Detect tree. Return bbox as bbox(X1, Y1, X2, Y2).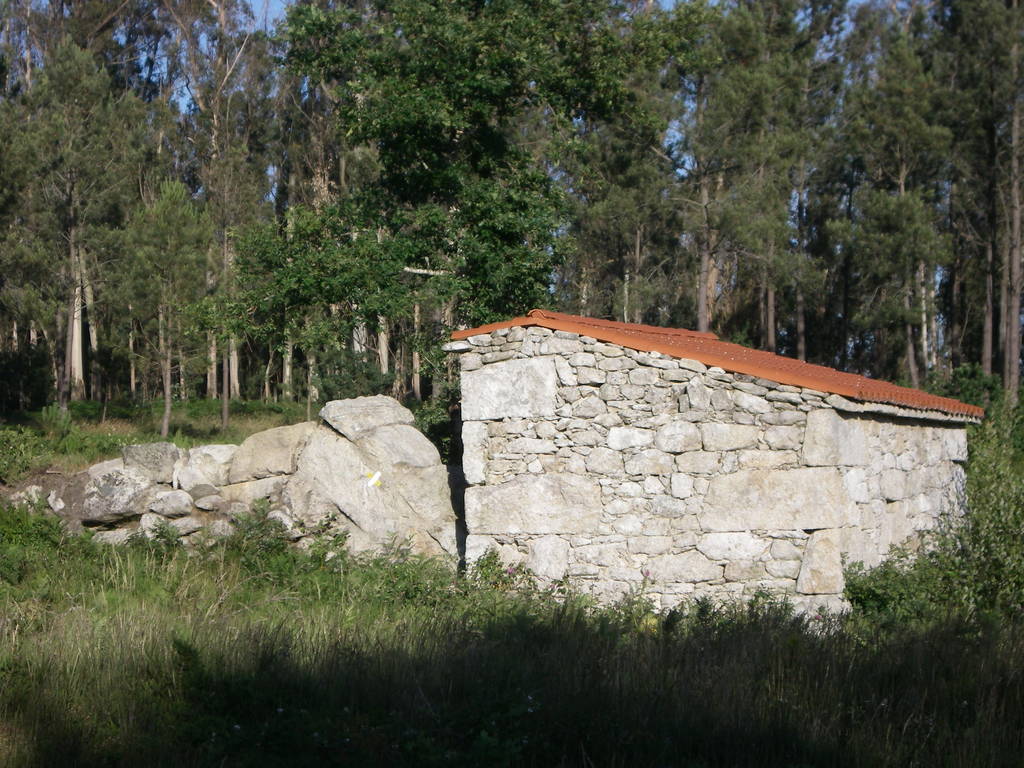
bbox(265, 0, 344, 396).
